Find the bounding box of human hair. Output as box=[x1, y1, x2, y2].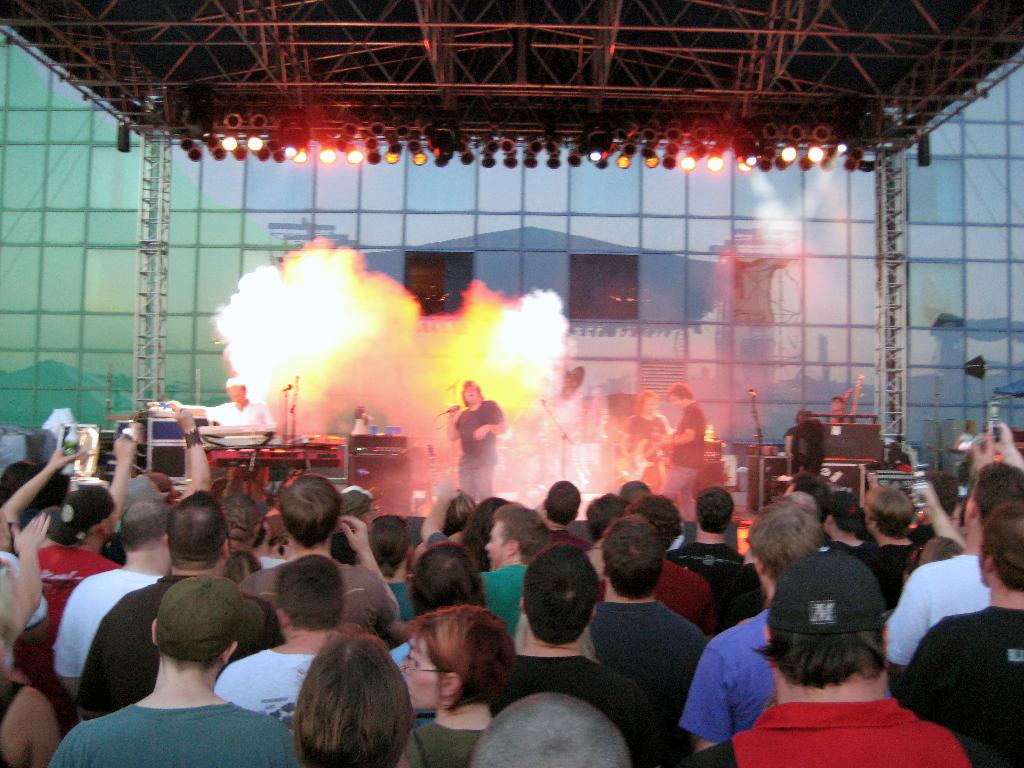
box=[472, 691, 630, 767].
